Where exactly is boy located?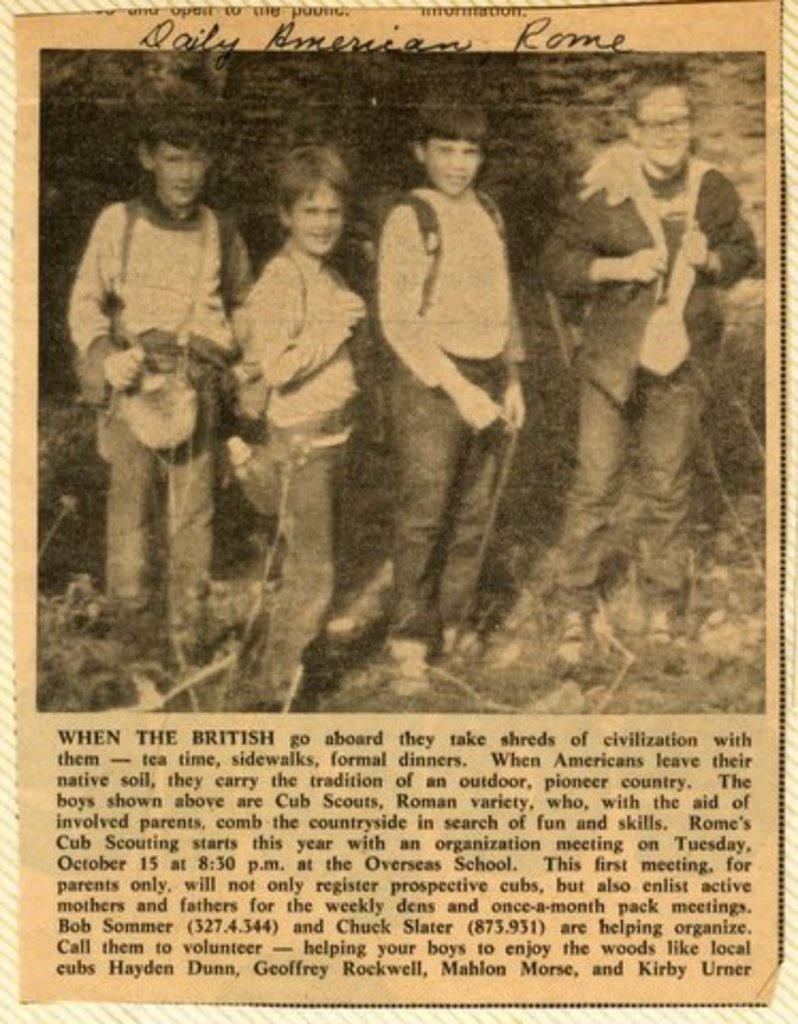
Its bounding box is x1=203, y1=119, x2=401, y2=683.
